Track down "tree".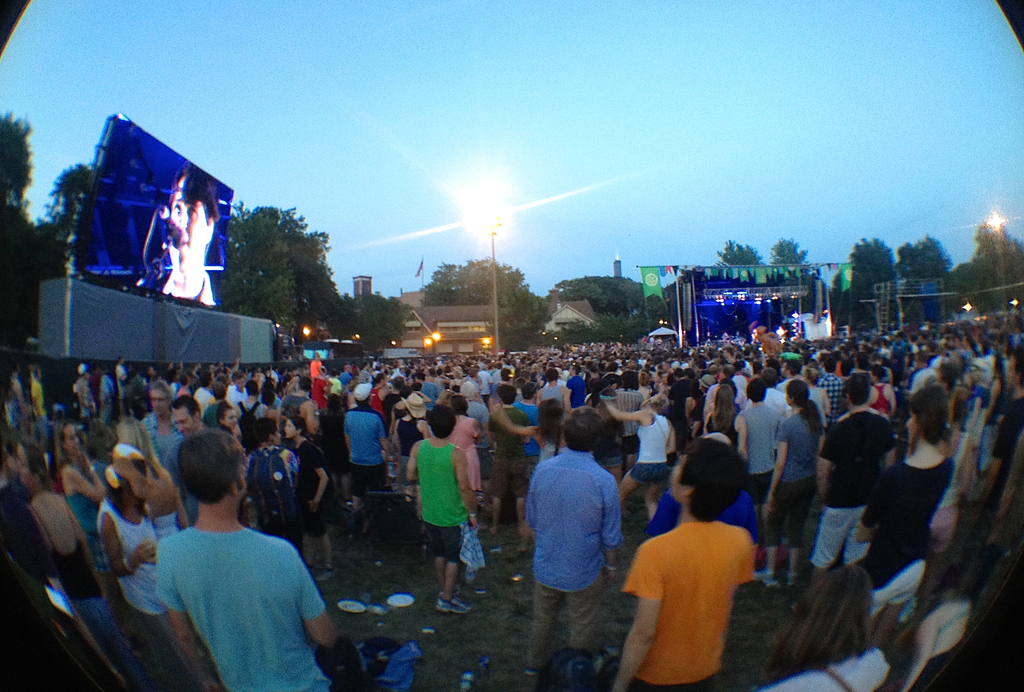
Tracked to [47, 168, 119, 309].
